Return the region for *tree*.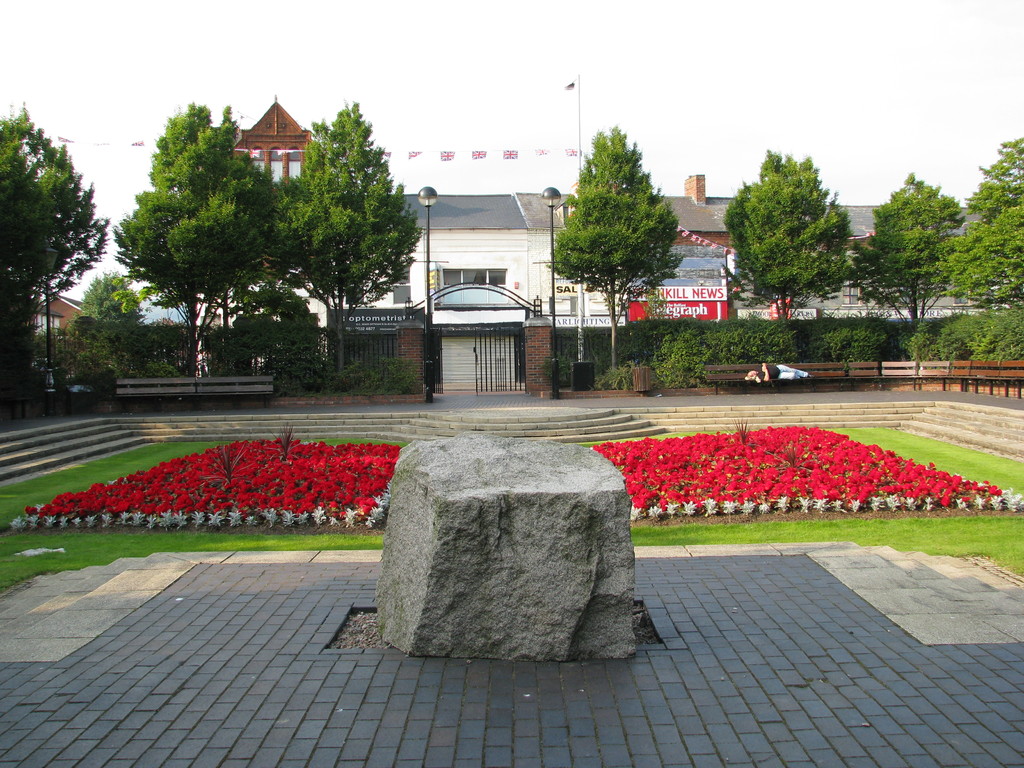
540, 126, 678, 364.
